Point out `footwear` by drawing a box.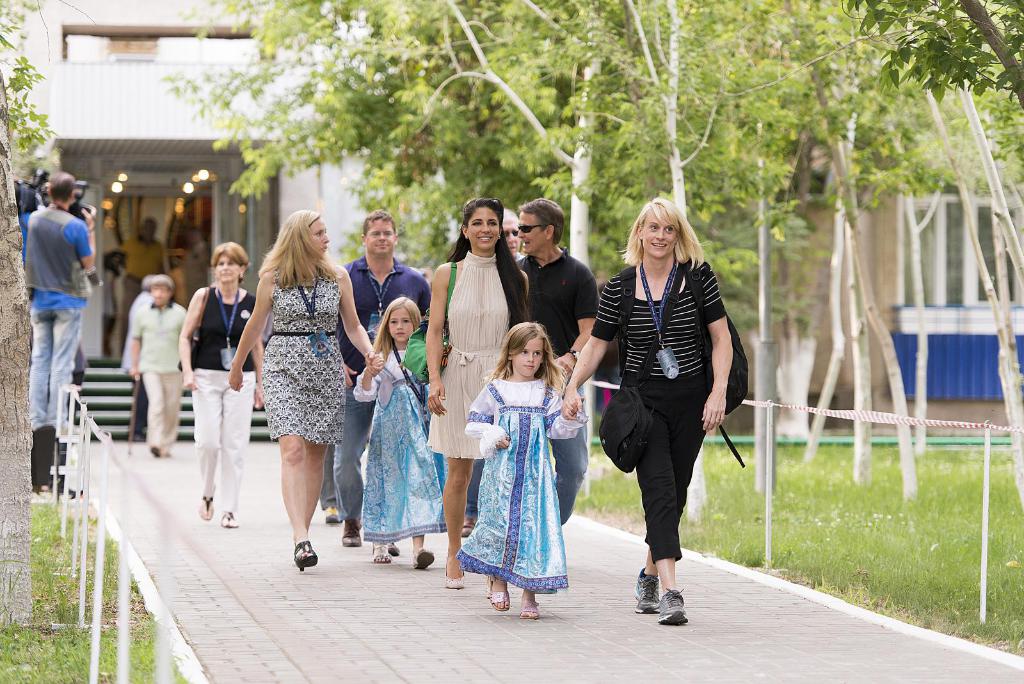
199:487:214:519.
